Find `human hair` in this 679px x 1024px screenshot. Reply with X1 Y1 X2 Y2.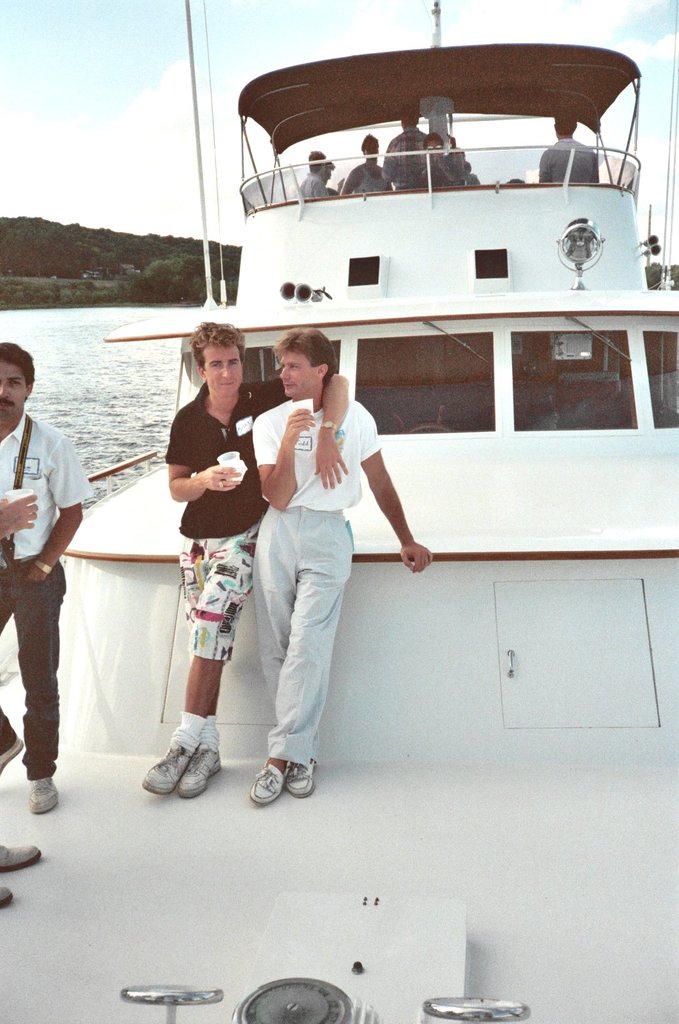
419 130 446 150.
